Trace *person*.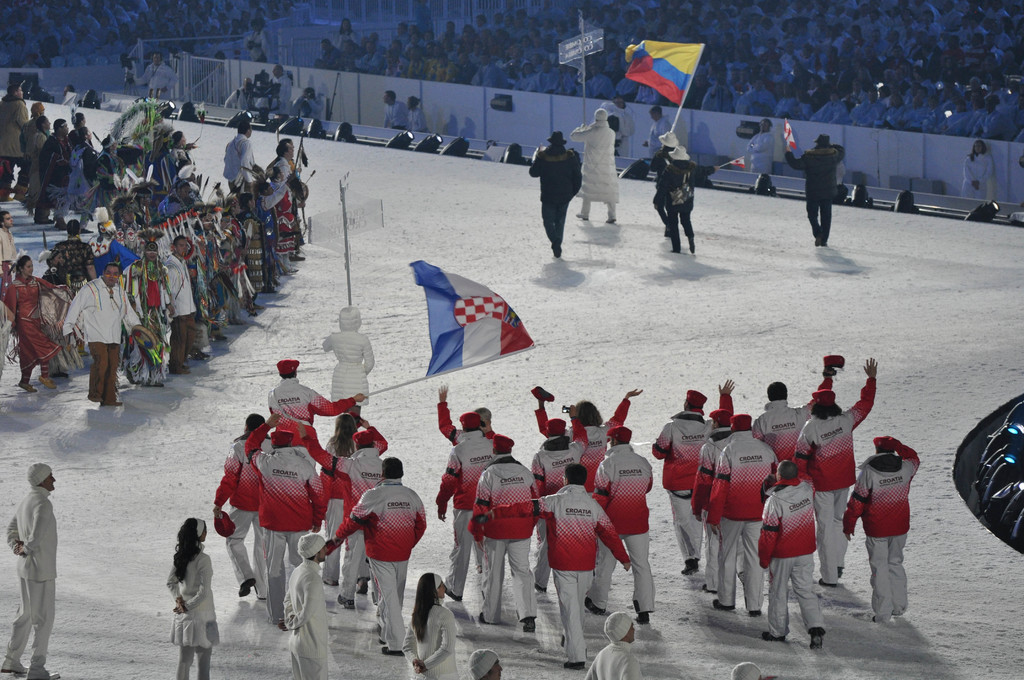
Traced to {"x1": 157, "y1": 512, "x2": 216, "y2": 679}.
